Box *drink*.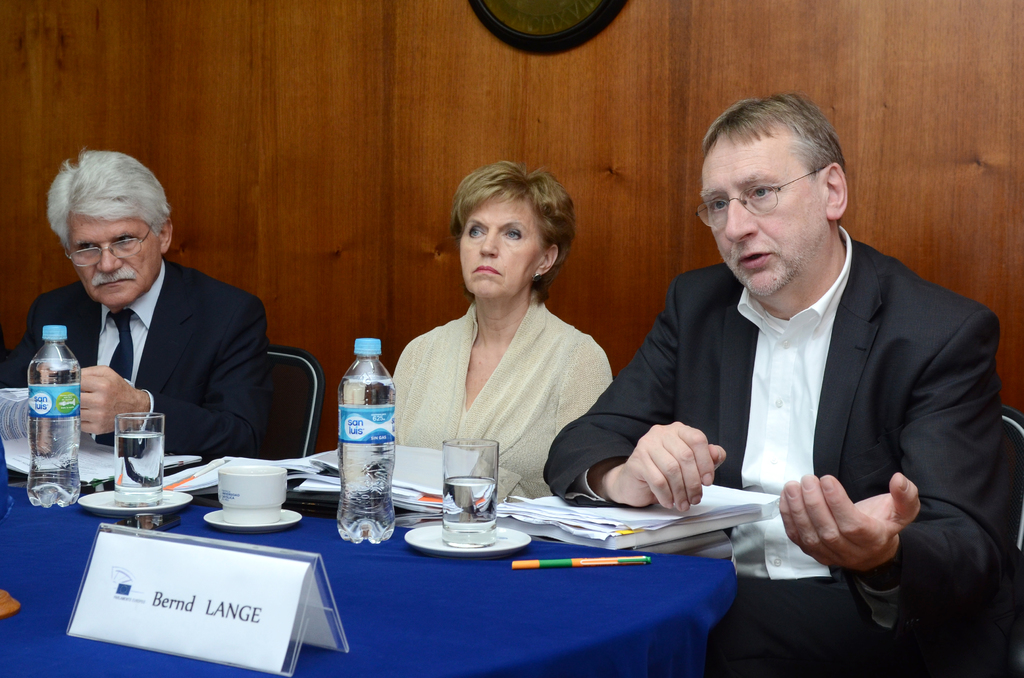
(445, 477, 499, 550).
